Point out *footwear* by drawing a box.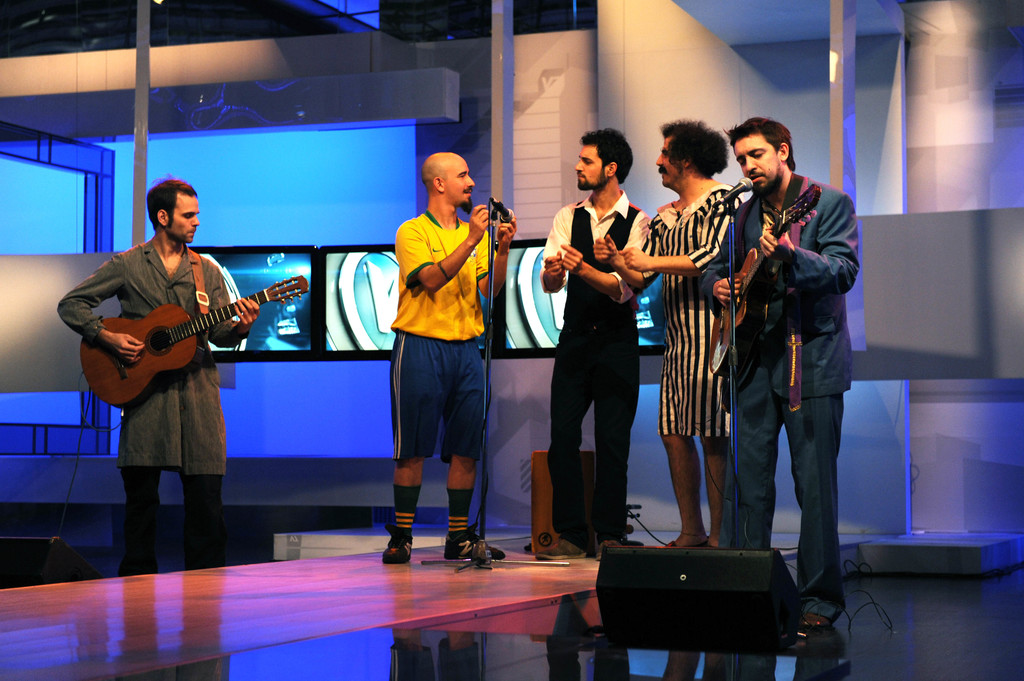
<bbox>374, 511, 430, 579</bbox>.
